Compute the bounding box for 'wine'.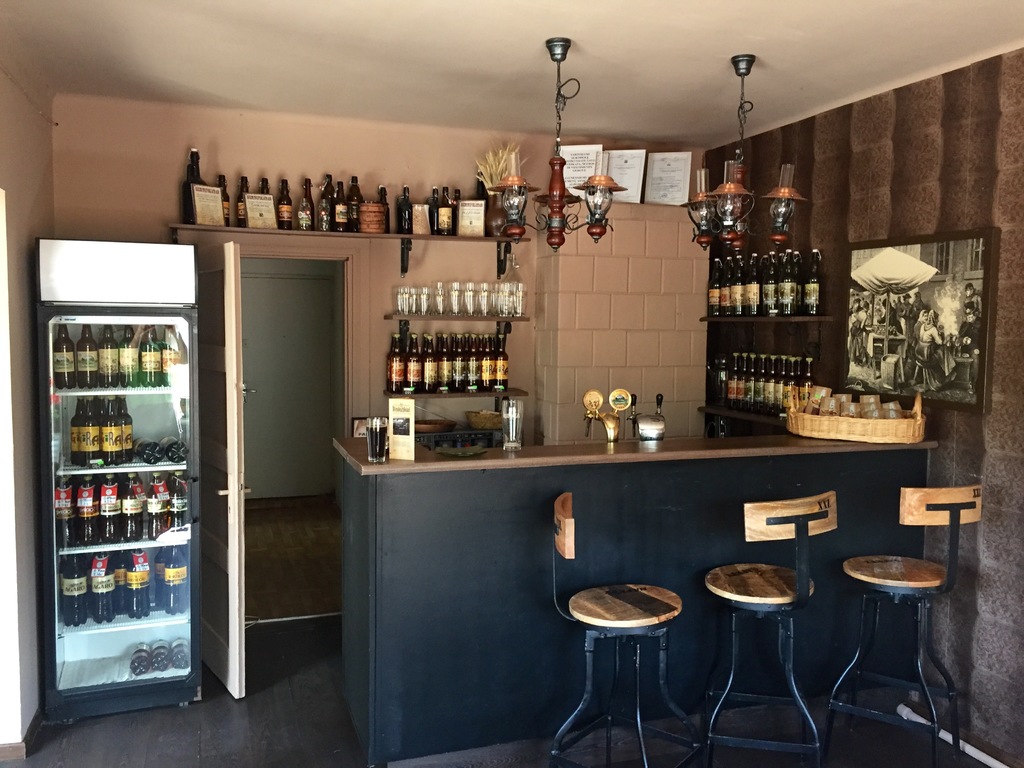
bbox(398, 185, 412, 234).
